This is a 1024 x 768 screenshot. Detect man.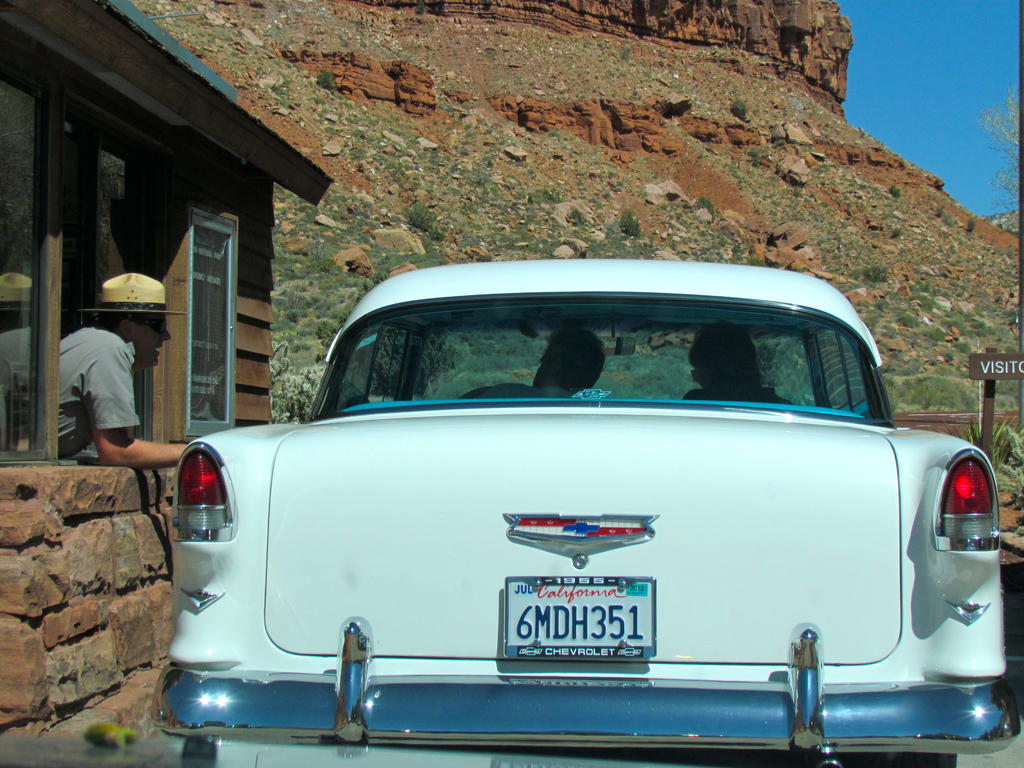
54:268:190:465.
